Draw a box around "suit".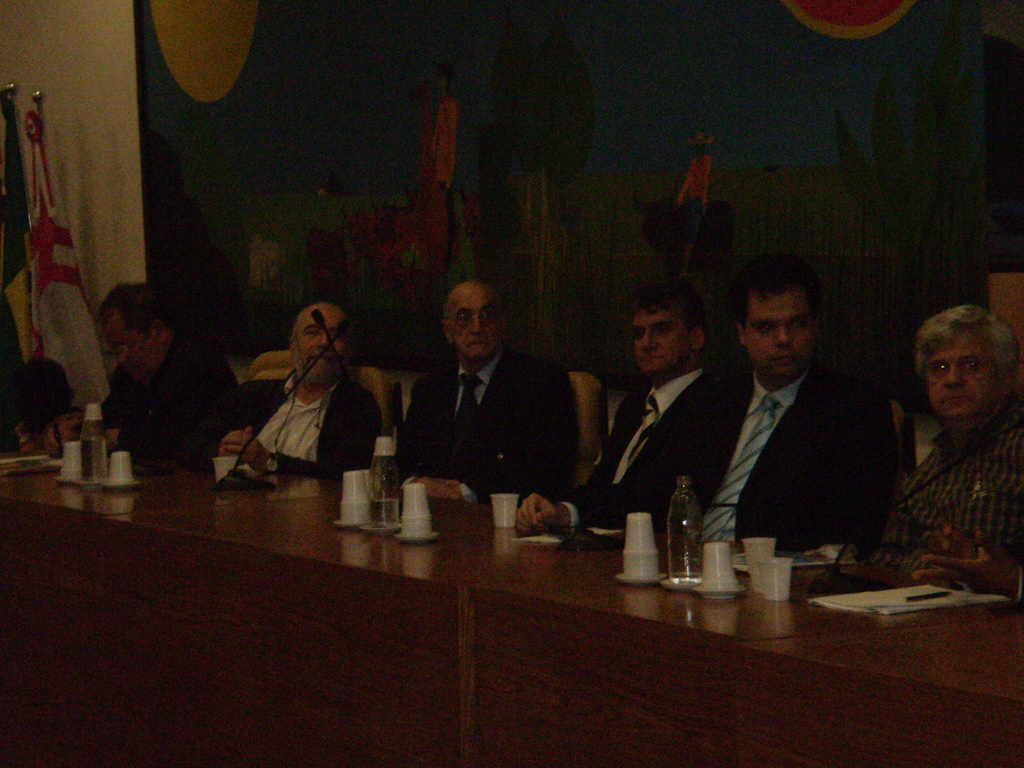
576, 369, 888, 559.
